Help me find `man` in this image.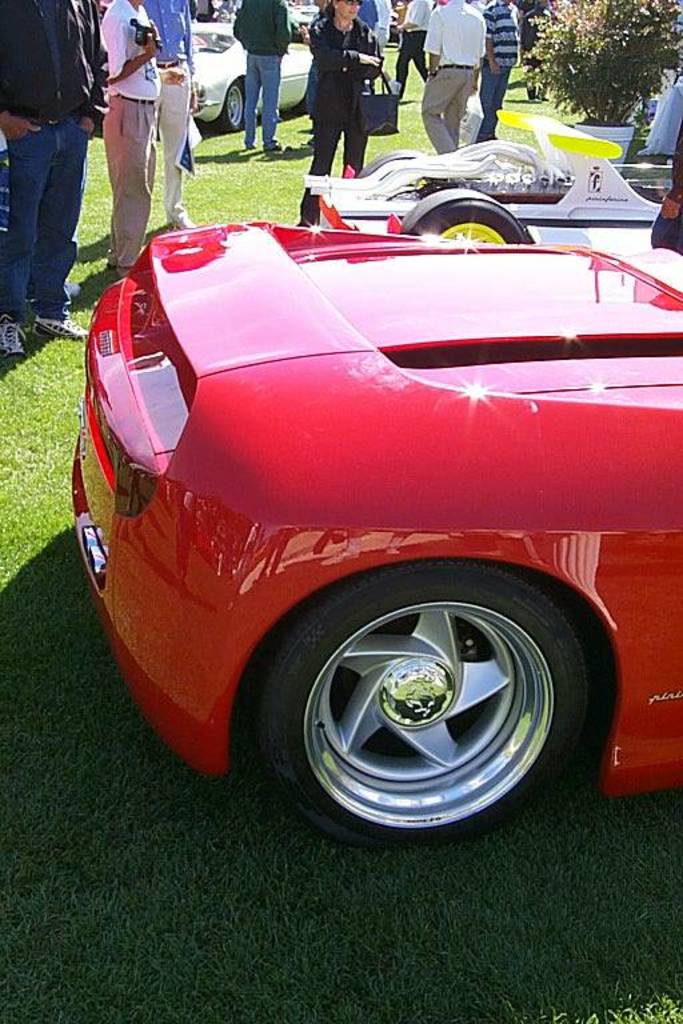
Found it: 232,0,300,156.
